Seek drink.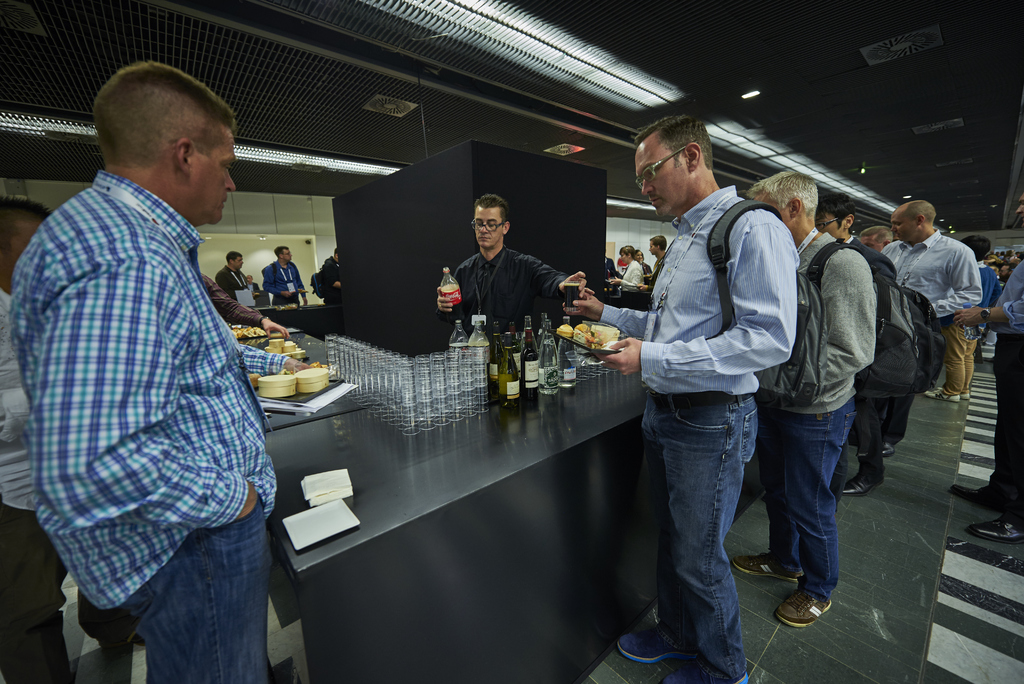
<bbox>440, 289, 463, 323</bbox>.
